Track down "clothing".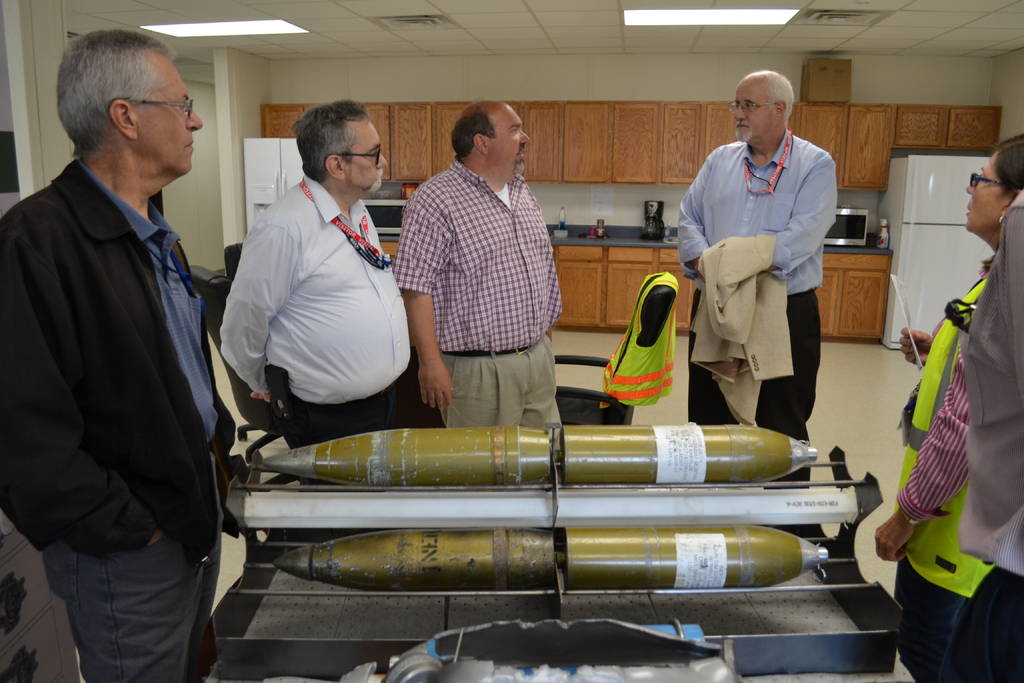
Tracked to rect(891, 268, 996, 682).
